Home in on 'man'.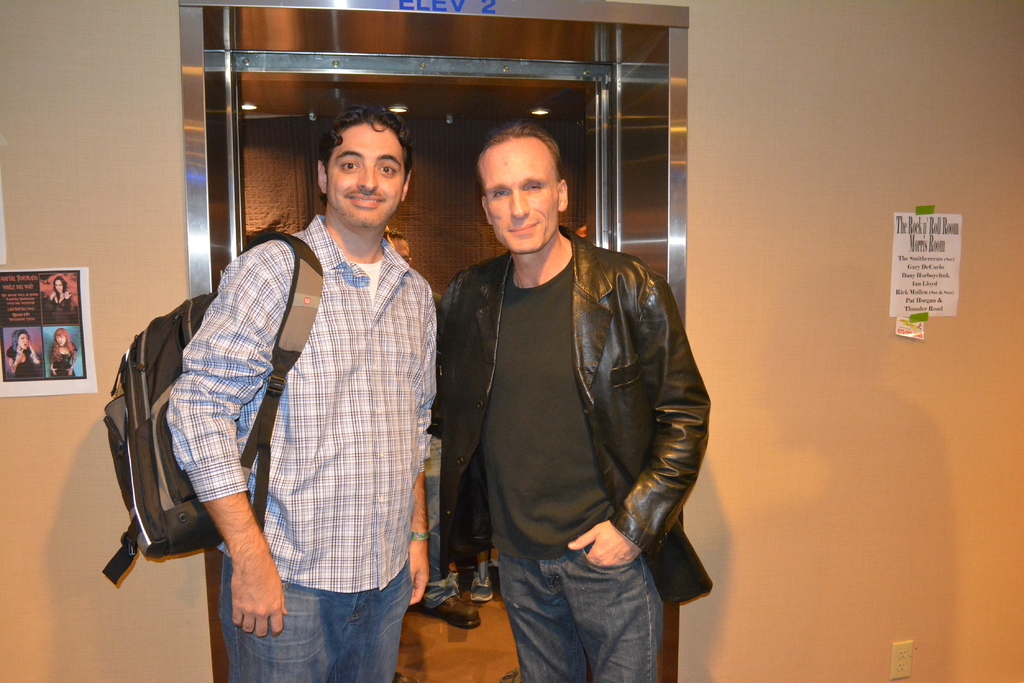
Homed in at rect(136, 93, 502, 661).
